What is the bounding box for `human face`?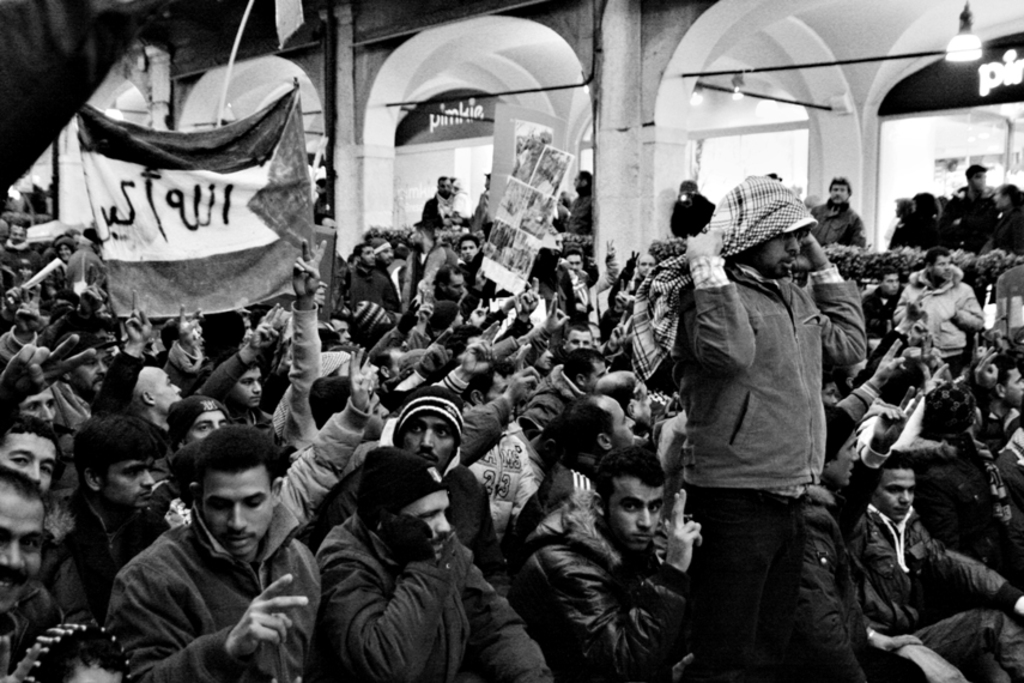
bbox=[96, 460, 156, 504].
